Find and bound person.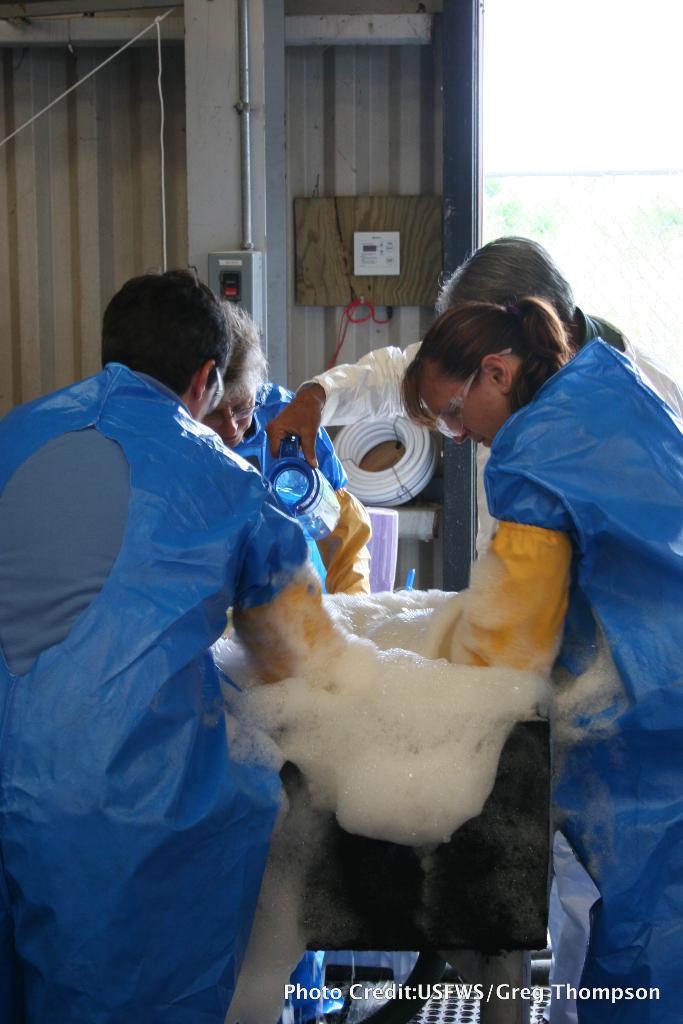
Bound: 42 218 349 1004.
